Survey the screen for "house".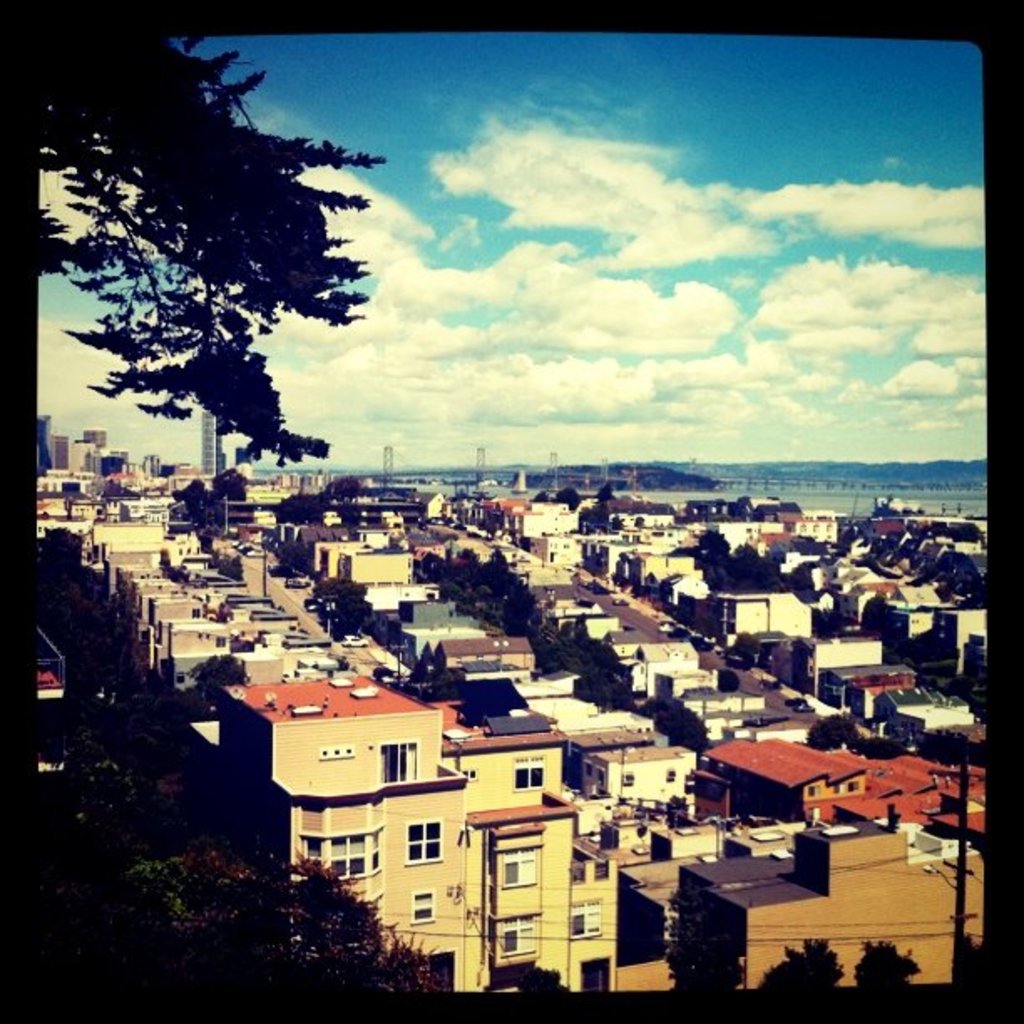
Survey found: (x1=505, y1=582, x2=574, y2=699).
